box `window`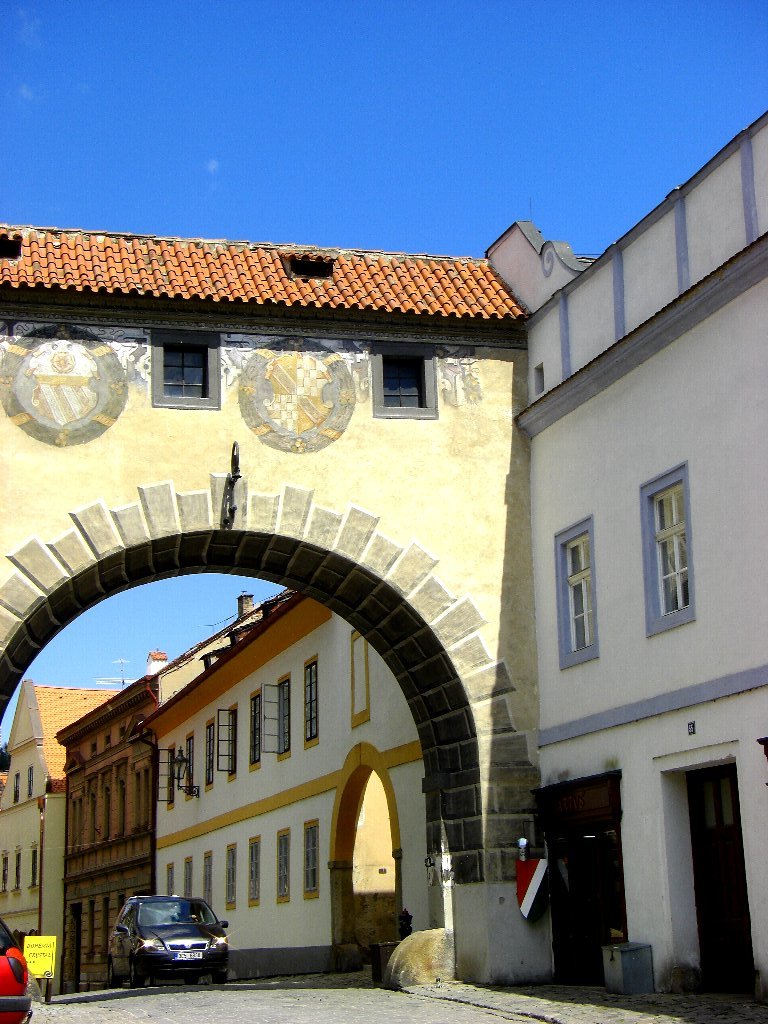
371,341,438,417
